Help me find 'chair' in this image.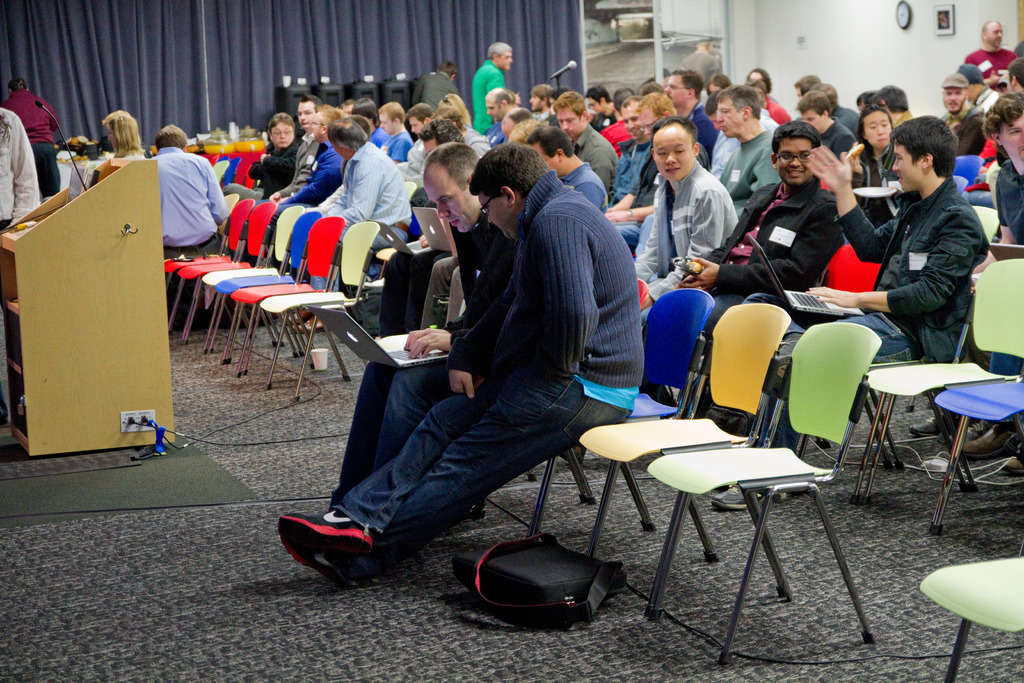
Found it: left=229, top=215, right=351, bottom=390.
